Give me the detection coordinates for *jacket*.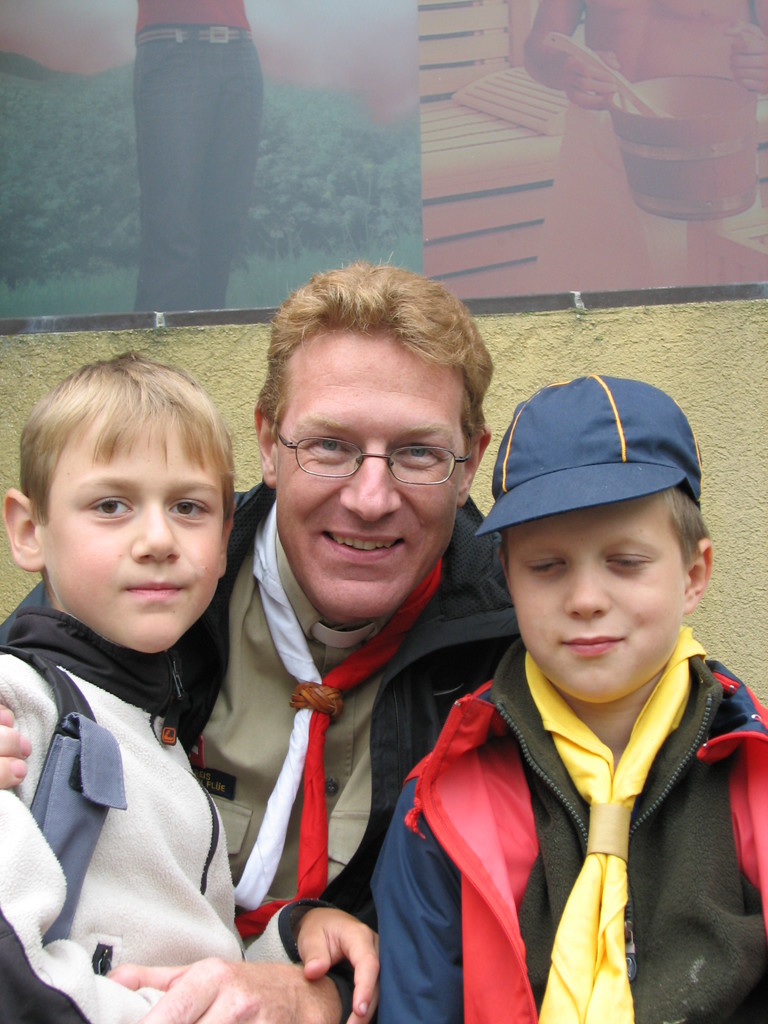
{"x1": 0, "y1": 488, "x2": 531, "y2": 1023}.
